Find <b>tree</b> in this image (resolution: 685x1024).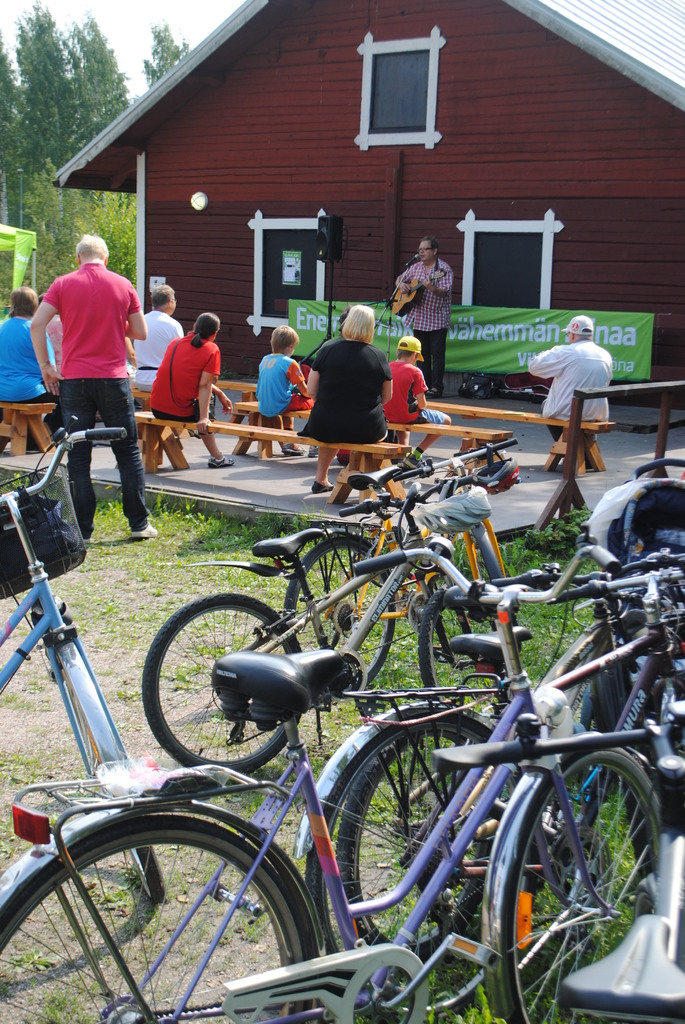
0 0 92 196.
